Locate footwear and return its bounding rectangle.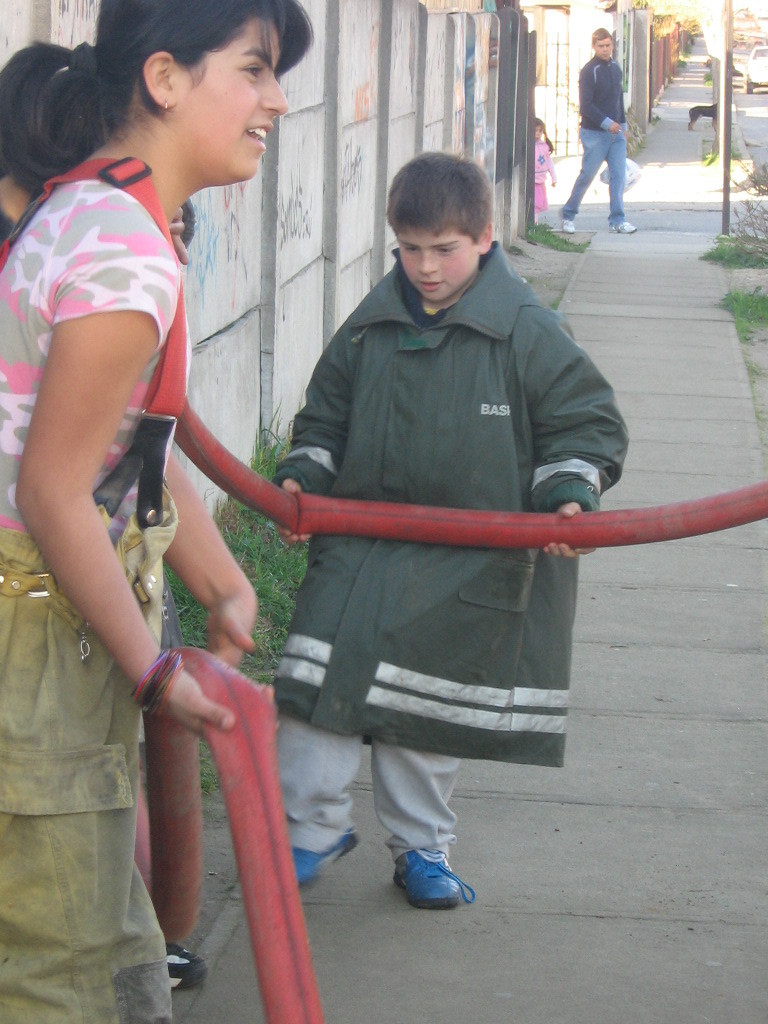
{"x1": 608, "y1": 225, "x2": 640, "y2": 235}.
